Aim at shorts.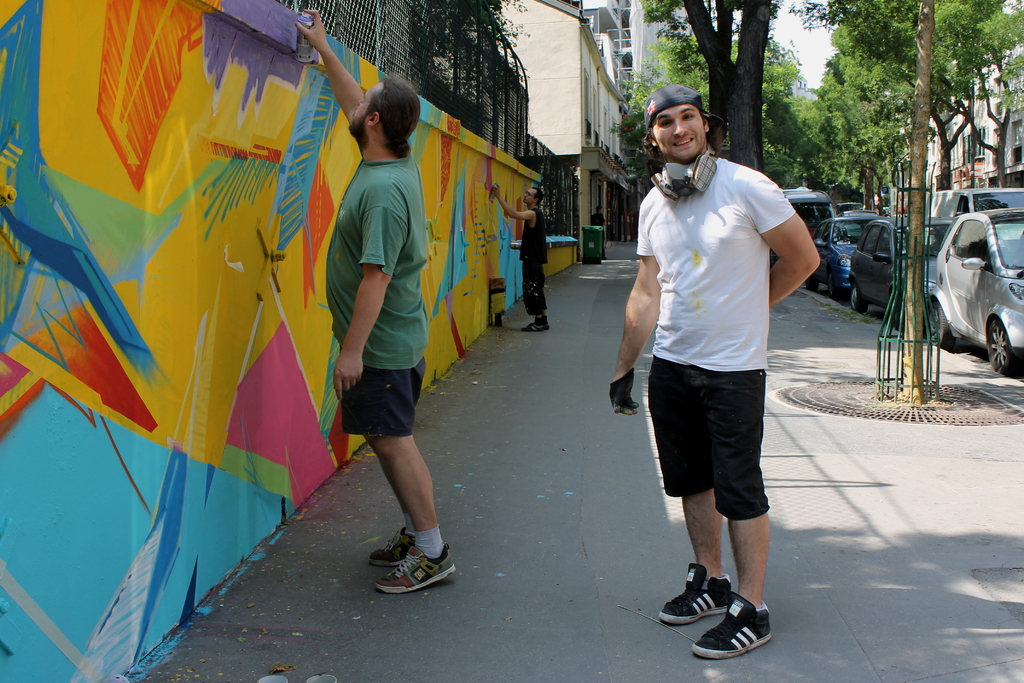
Aimed at (left=655, top=363, right=787, bottom=525).
